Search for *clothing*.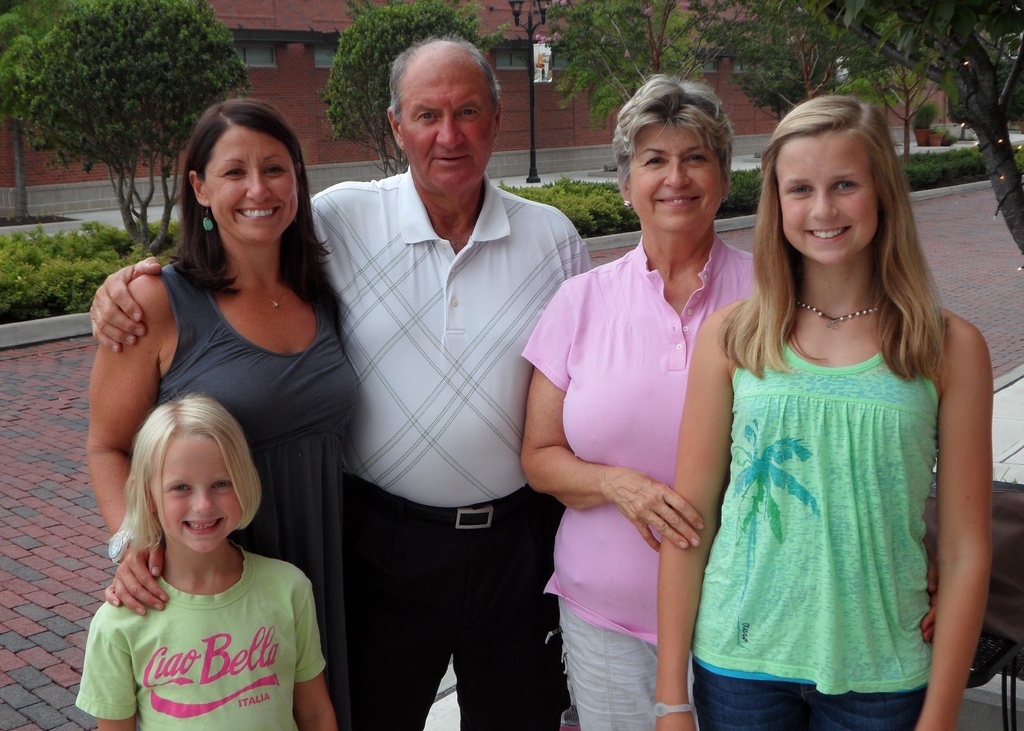
Found at x1=701, y1=332, x2=934, y2=689.
